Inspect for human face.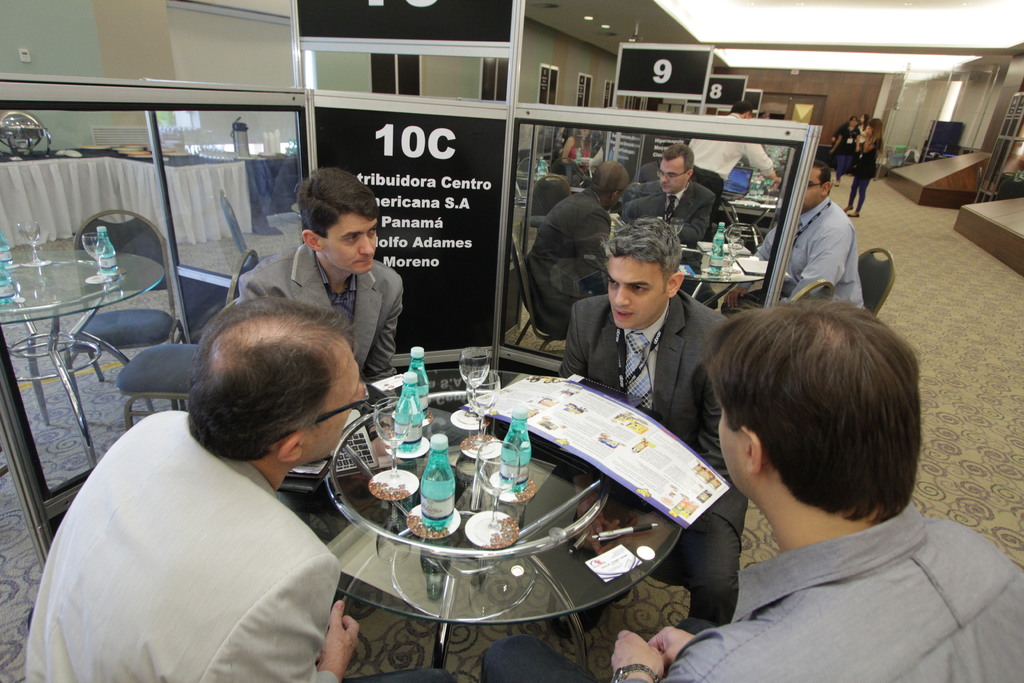
Inspection: bbox(716, 410, 743, 488).
